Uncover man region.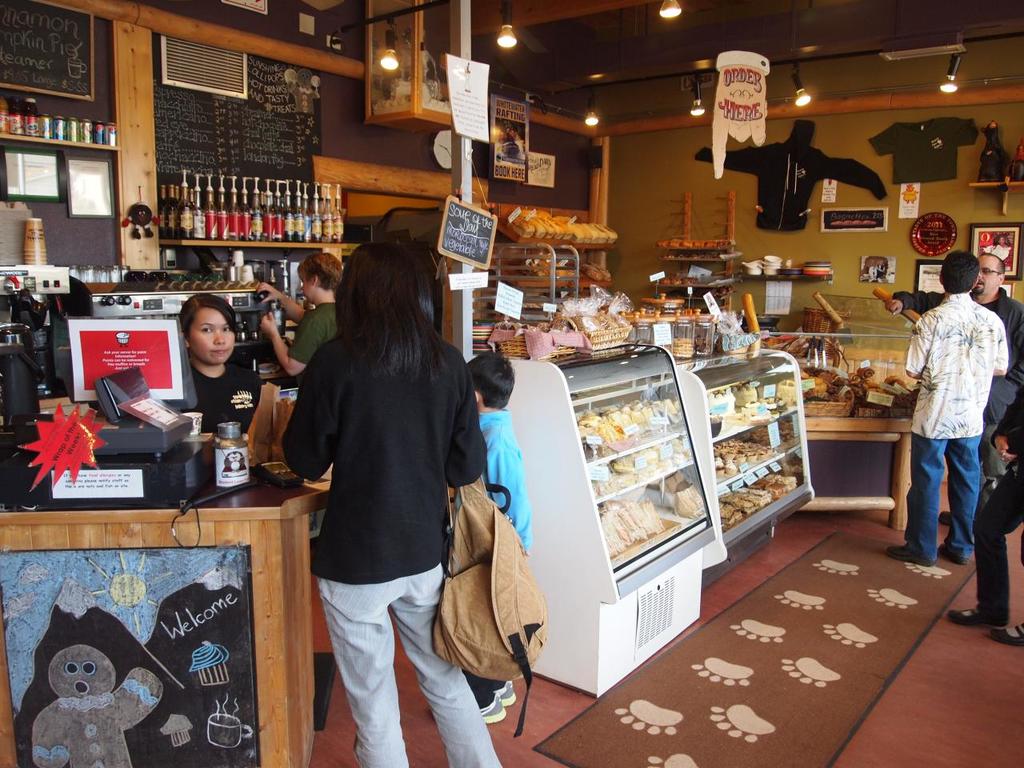
Uncovered: l=883, t=245, r=1010, b=558.
